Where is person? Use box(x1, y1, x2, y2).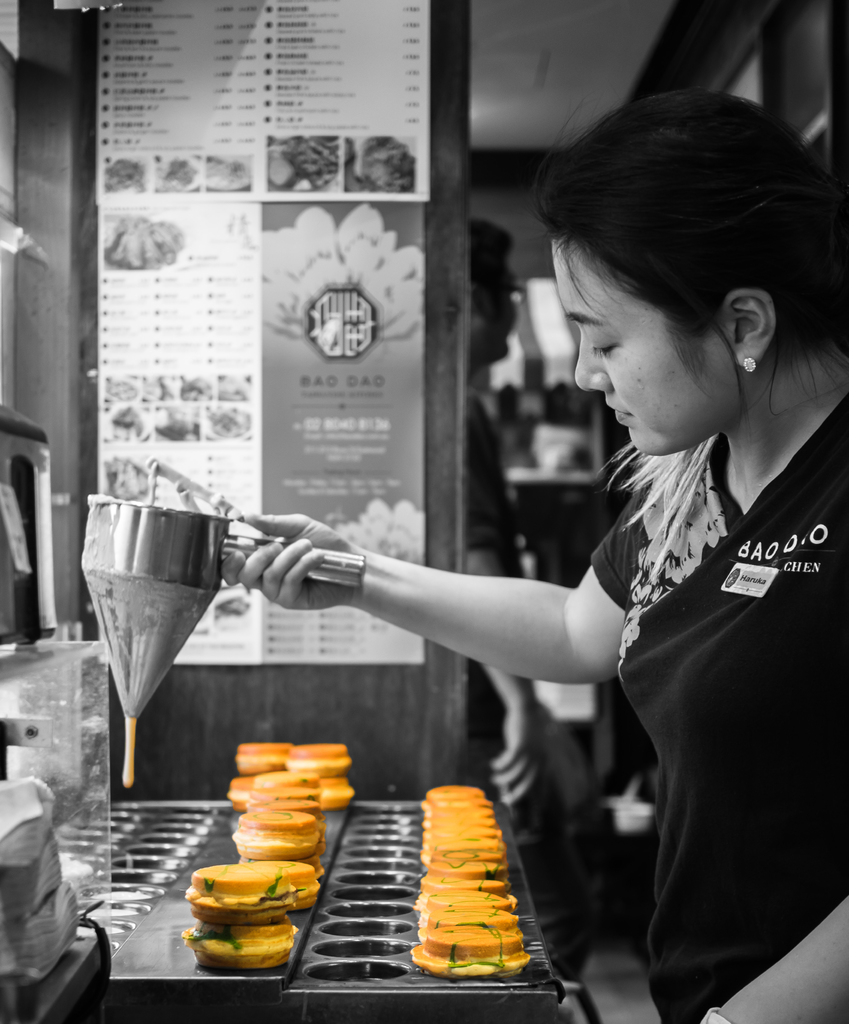
box(224, 85, 848, 1023).
